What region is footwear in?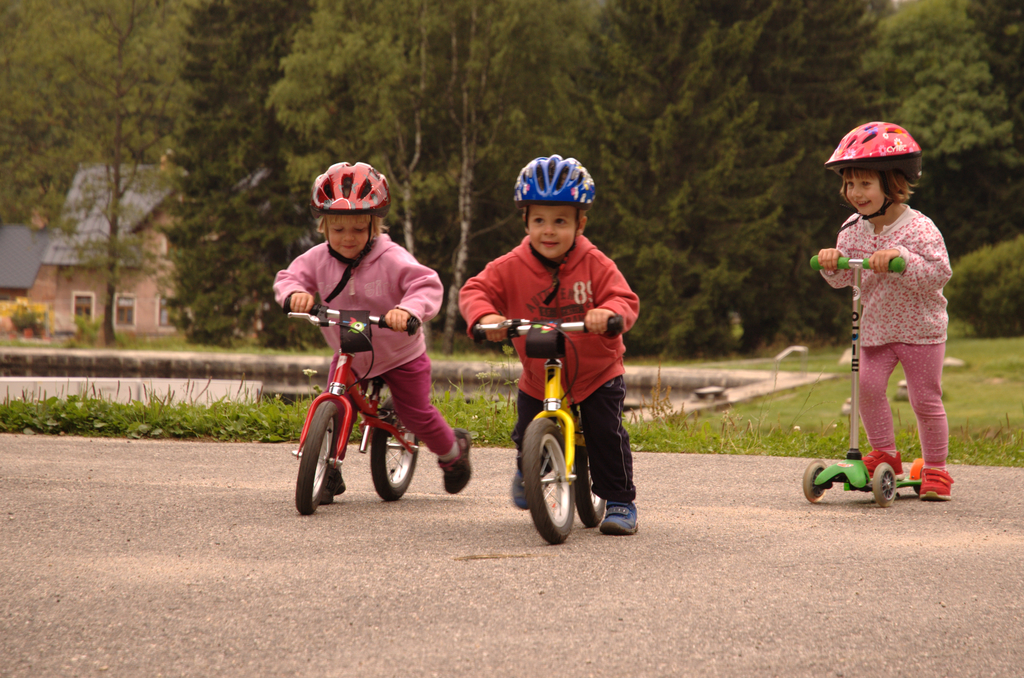
(left=861, top=446, right=911, bottom=478).
